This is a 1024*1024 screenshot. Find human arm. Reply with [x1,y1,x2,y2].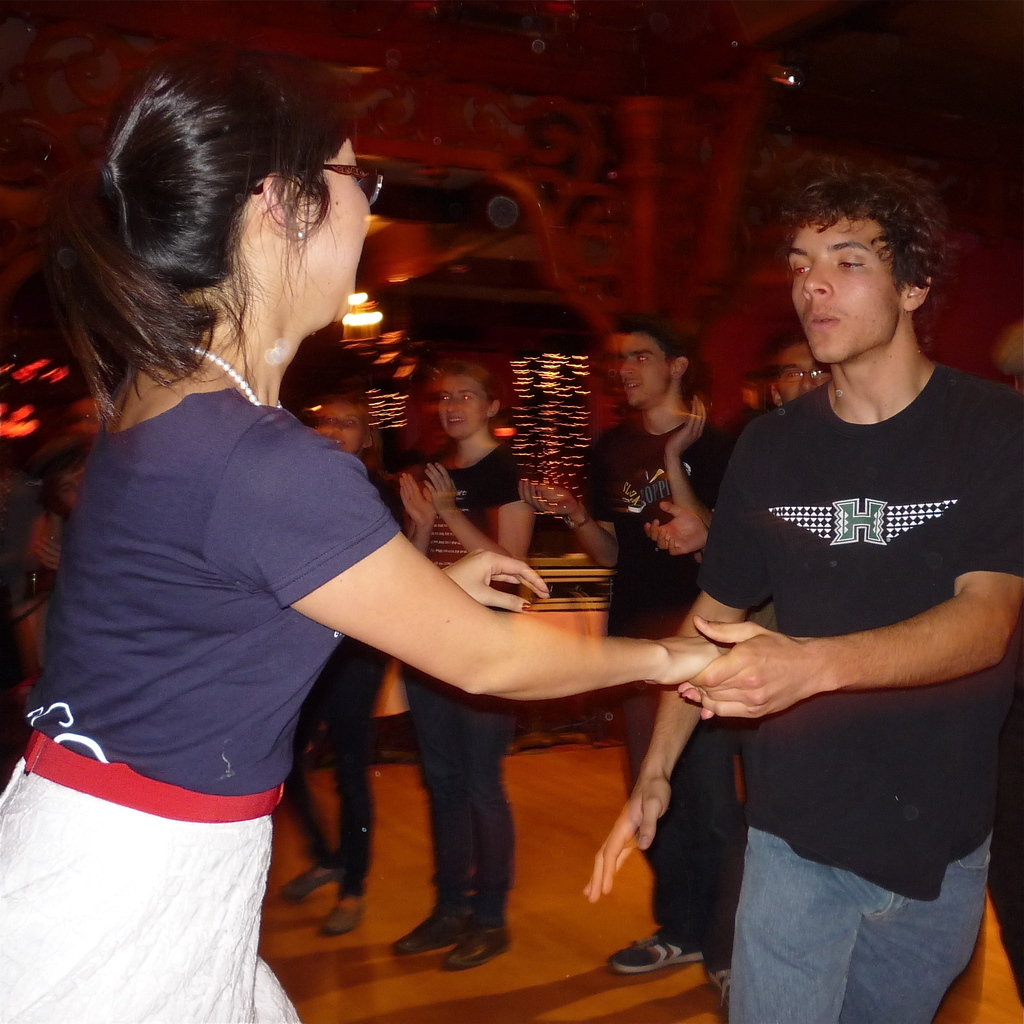
[392,469,437,560].
